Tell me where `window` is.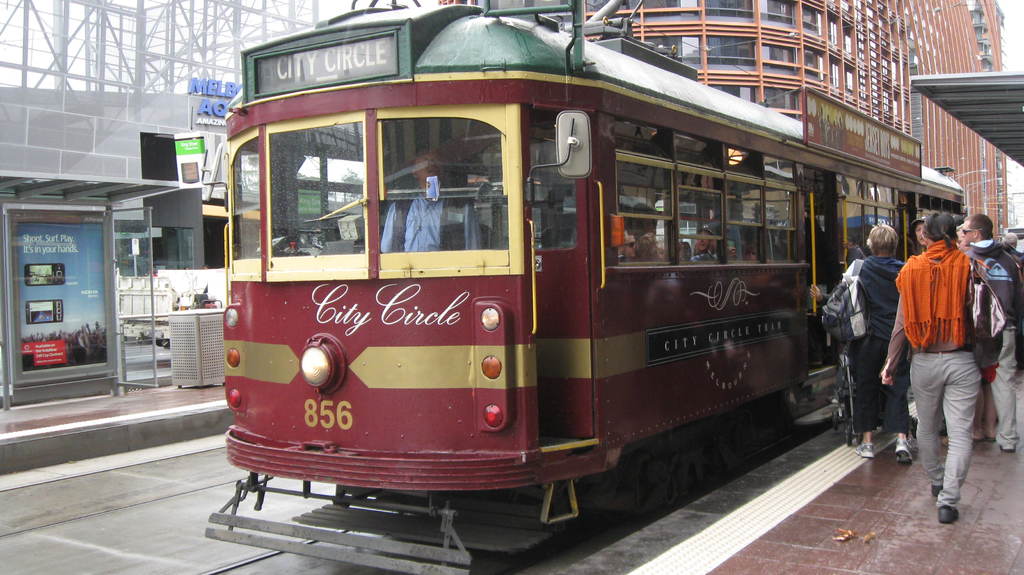
`window` is at <region>692, 0, 757, 19</region>.
